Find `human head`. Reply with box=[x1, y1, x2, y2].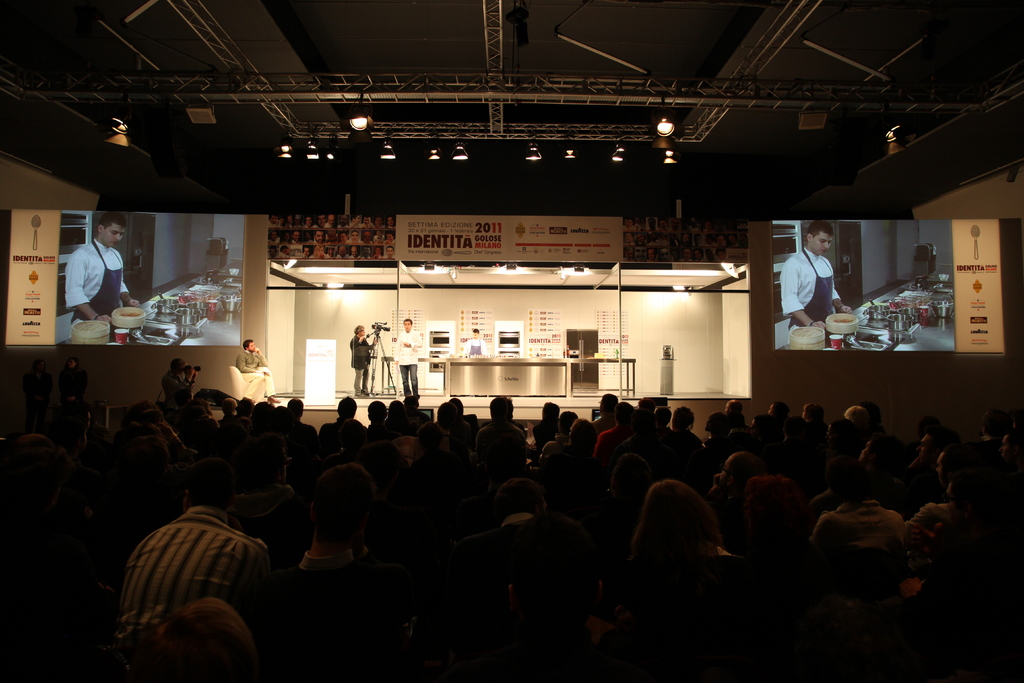
box=[168, 359, 191, 376].
